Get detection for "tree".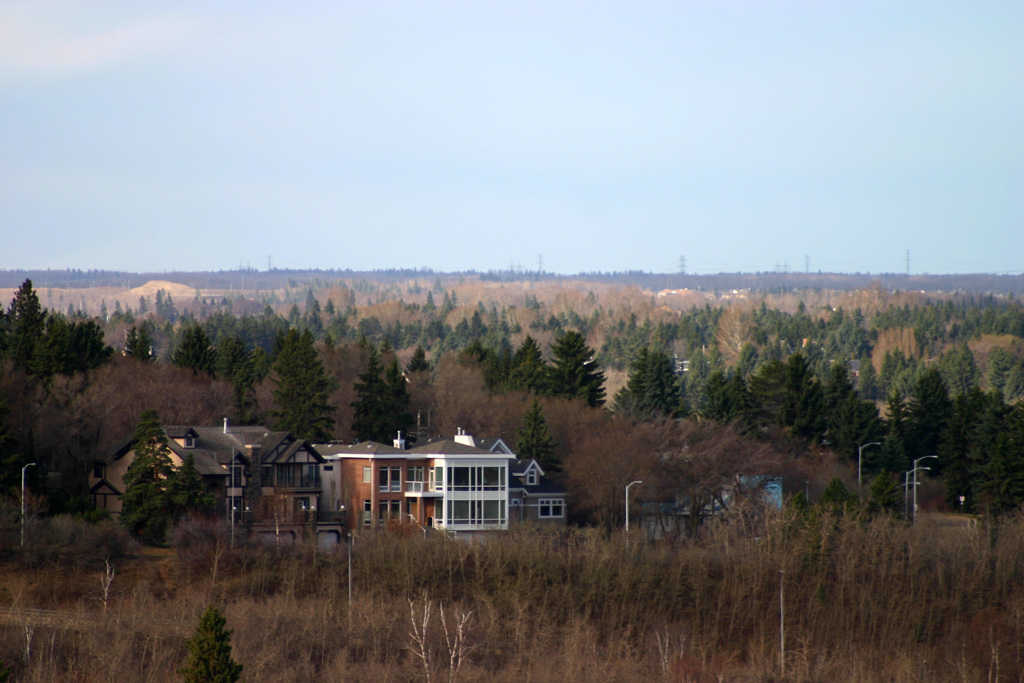
Detection: x1=264 y1=324 x2=333 y2=446.
